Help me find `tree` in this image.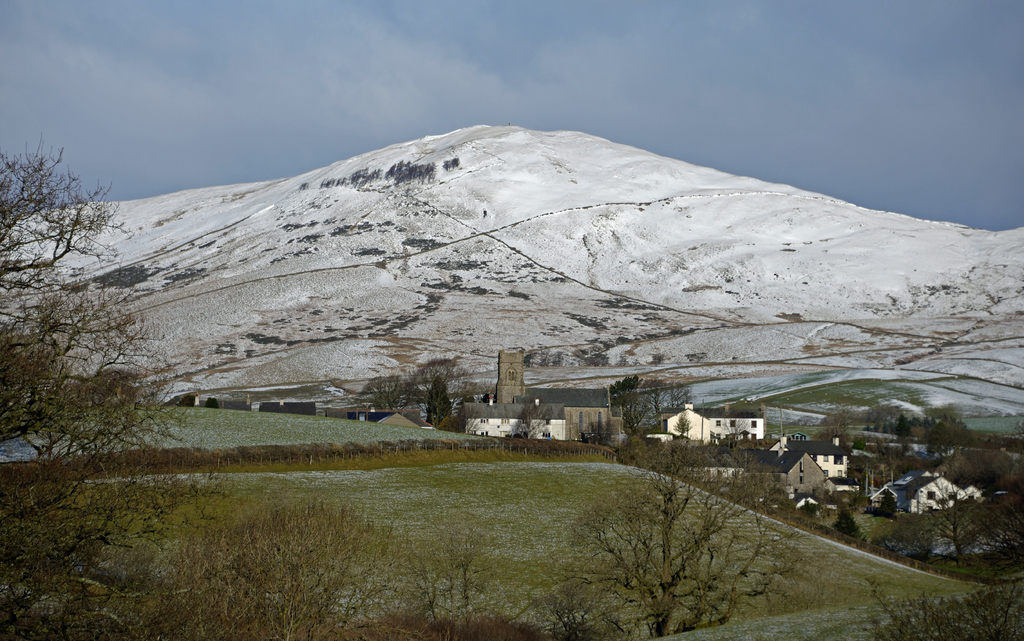
Found it: Rect(526, 449, 815, 640).
